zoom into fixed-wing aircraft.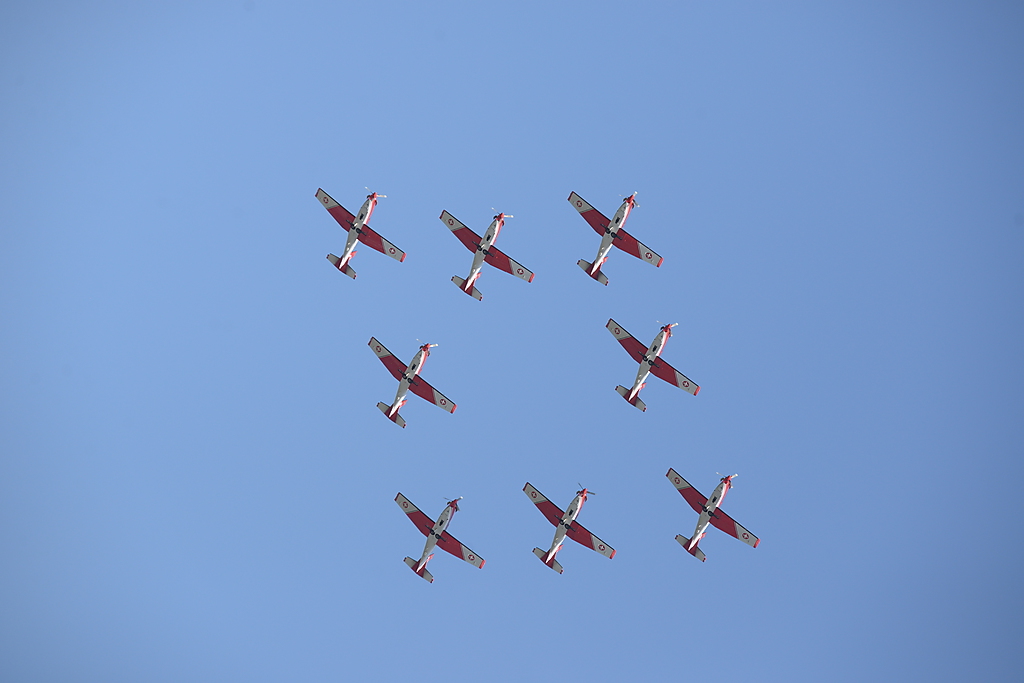
Zoom target: 312/181/408/278.
